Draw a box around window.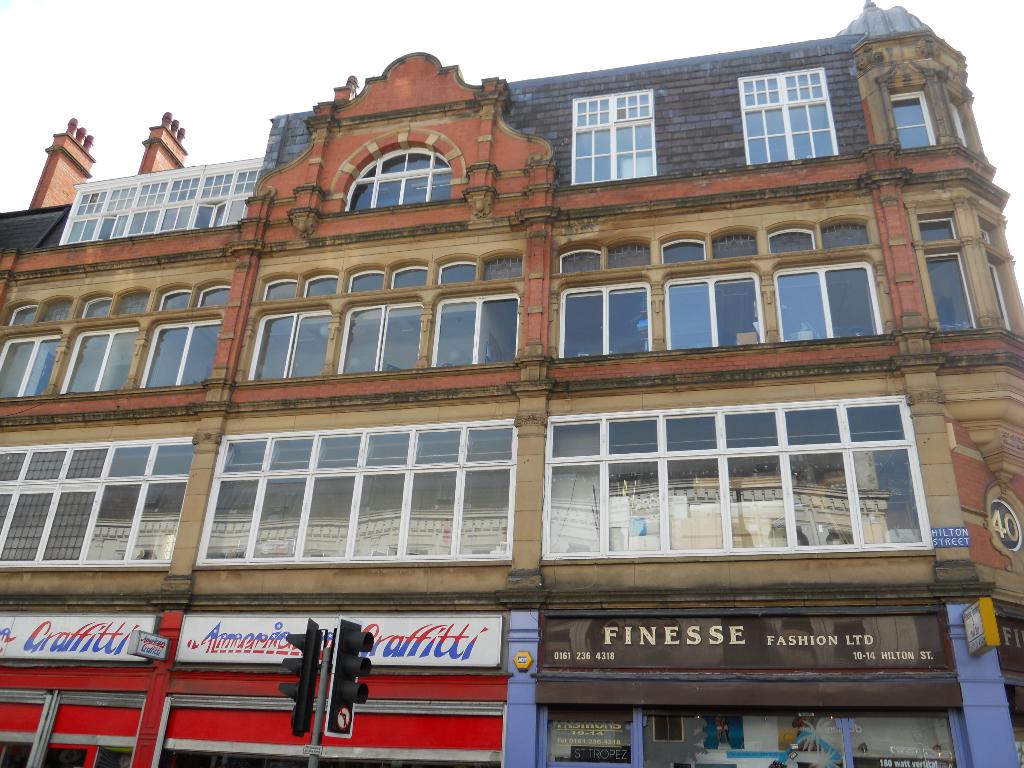
rect(341, 147, 451, 211).
